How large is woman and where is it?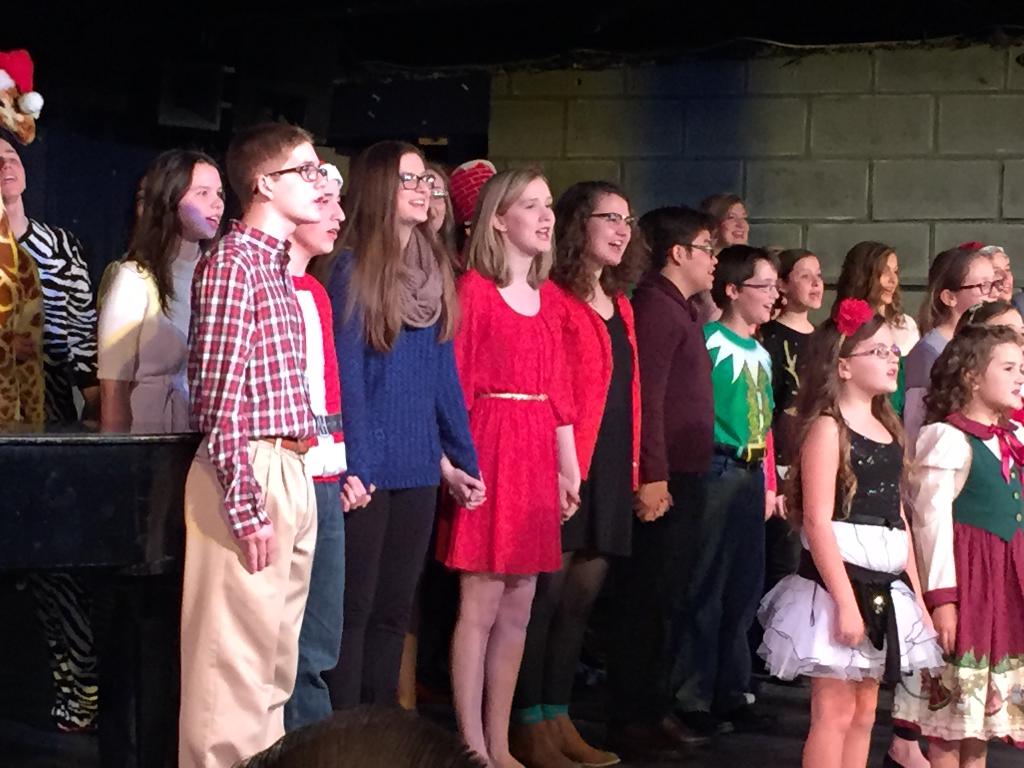
Bounding box: box=[432, 179, 602, 707].
